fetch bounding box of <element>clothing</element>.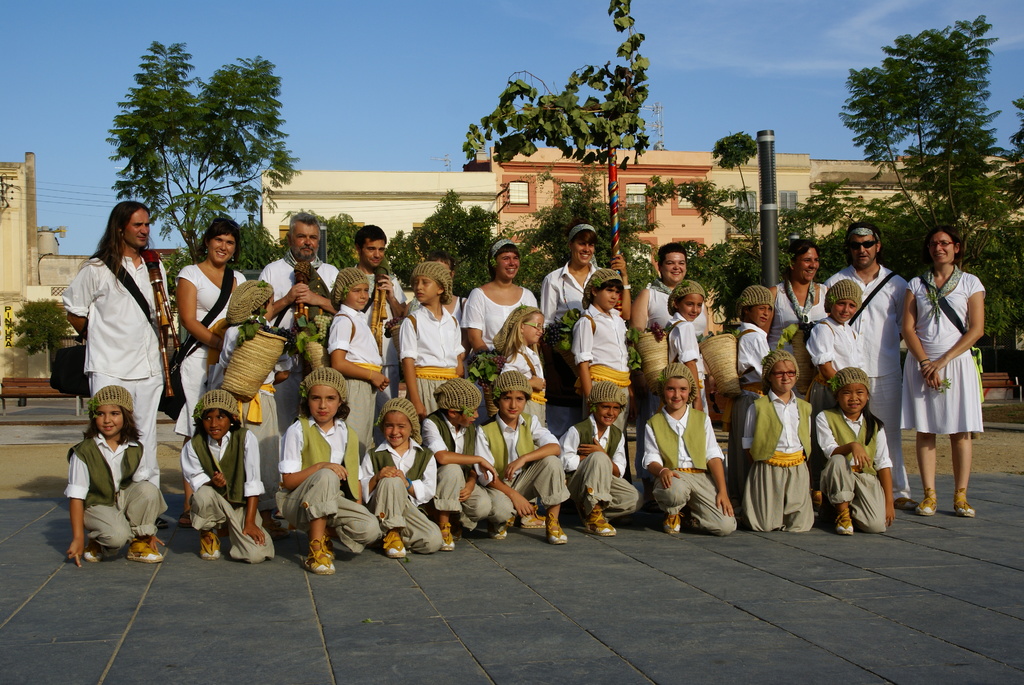
Bbox: left=811, top=313, right=872, bottom=398.
